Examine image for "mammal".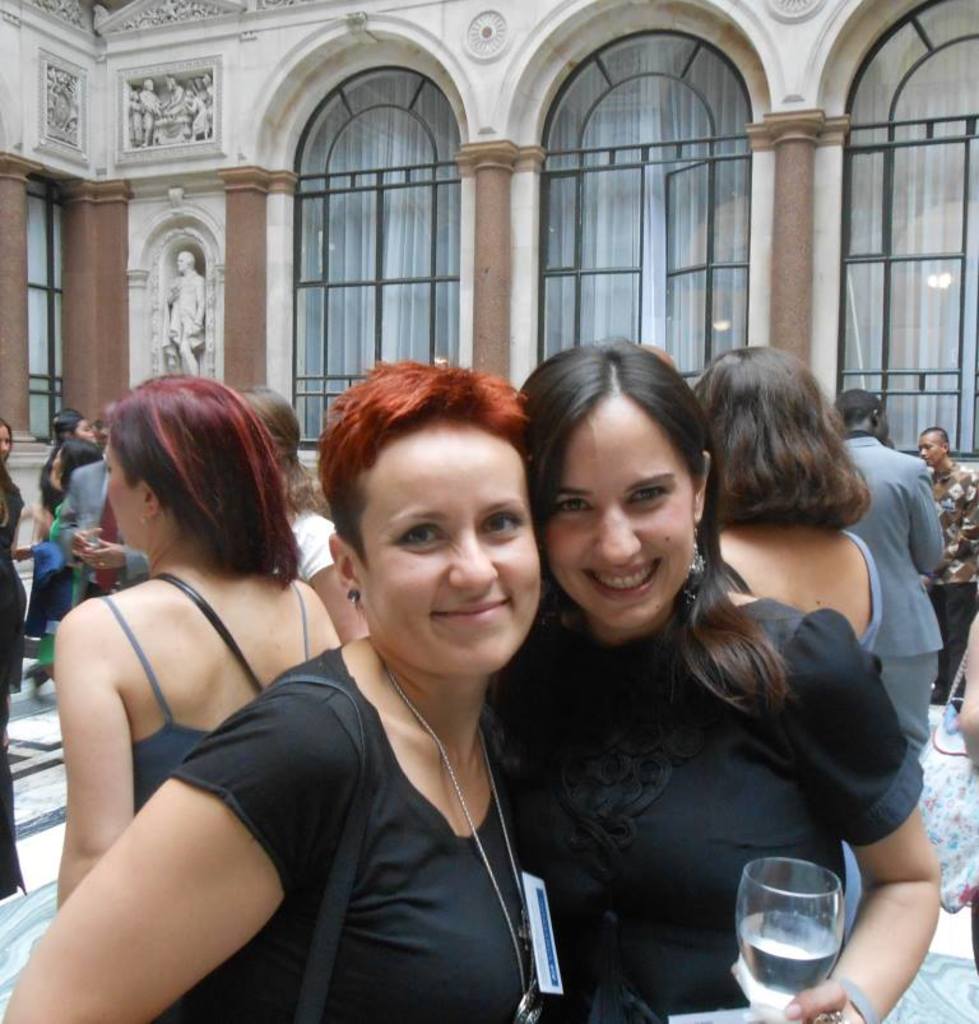
Examination result: x1=177, y1=89, x2=213, y2=139.
